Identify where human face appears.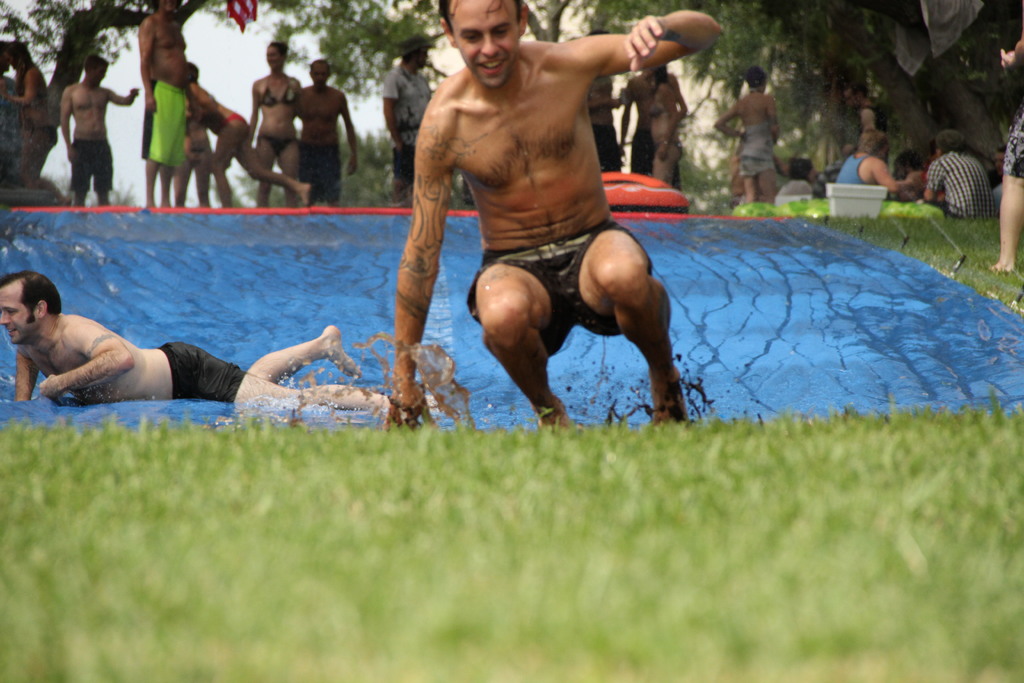
Appears at BBox(163, 0, 184, 15).
